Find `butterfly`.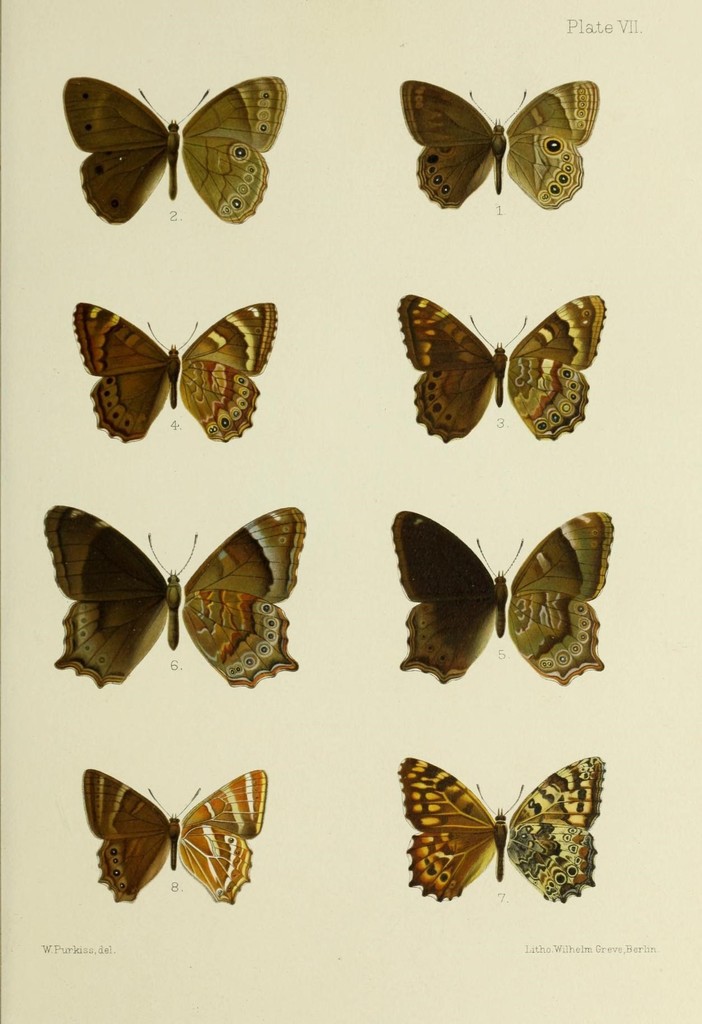
x1=39, y1=501, x2=307, y2=690.
